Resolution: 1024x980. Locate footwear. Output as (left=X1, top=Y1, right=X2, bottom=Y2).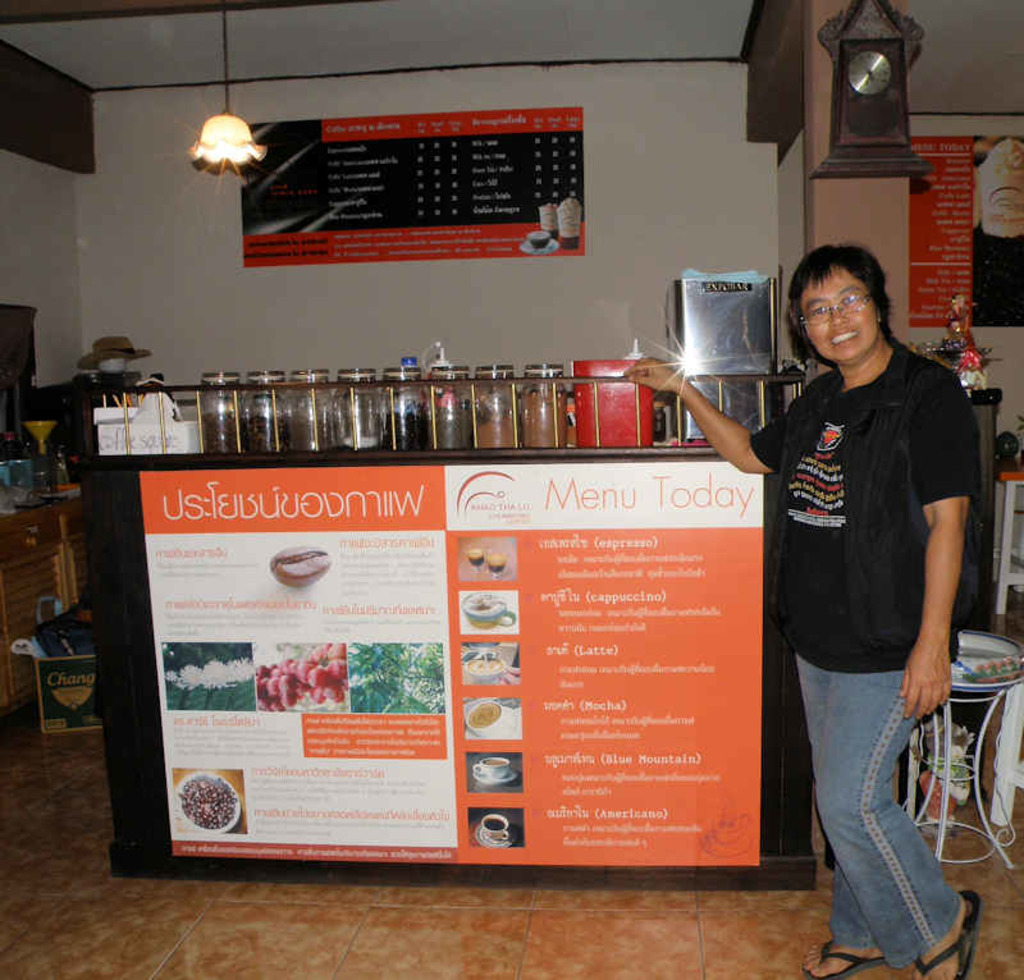
(left=797, top=942, right=887, bottom=979).
